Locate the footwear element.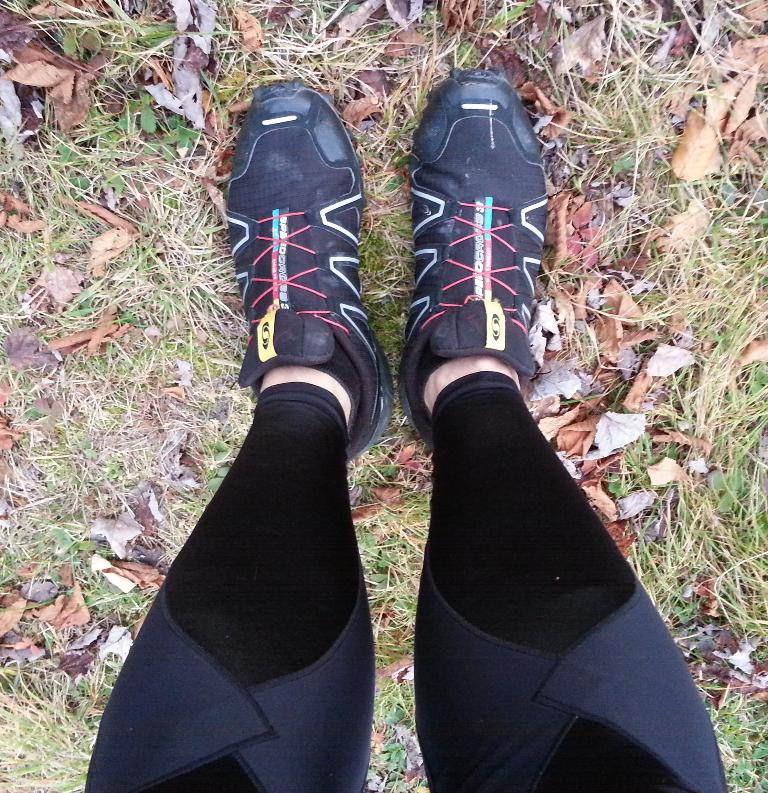
Element bbox: (227, 74, 394, 467).
